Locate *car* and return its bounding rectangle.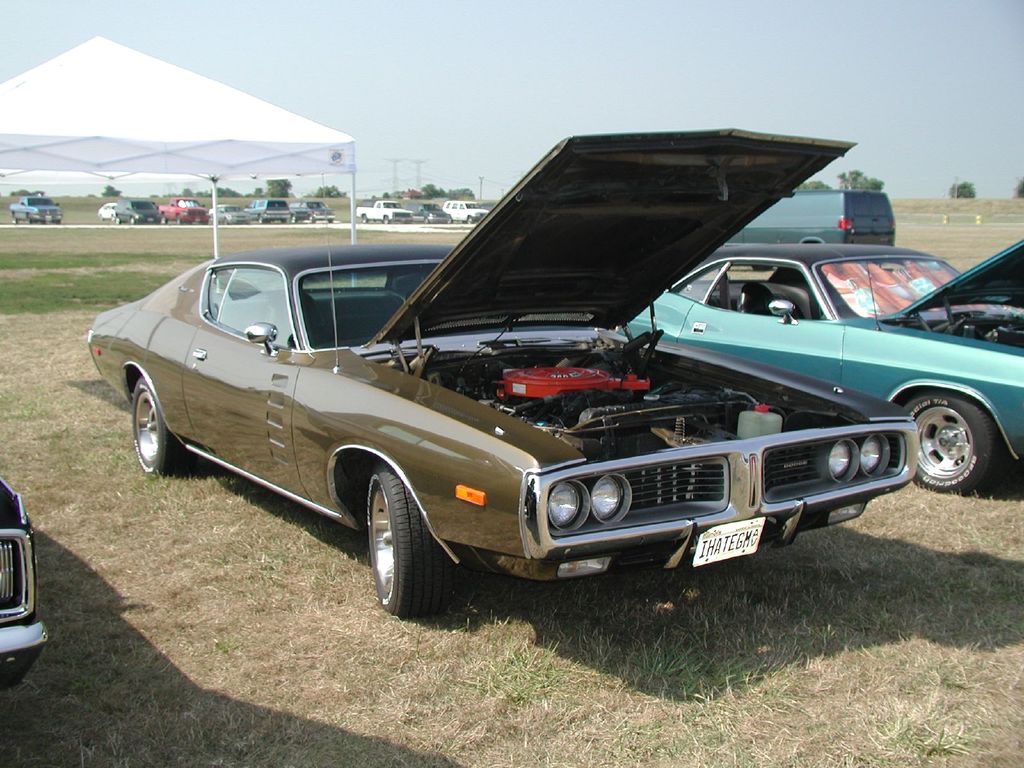
pyautogui.locateOnScreen(401, 188, 424, 198).
